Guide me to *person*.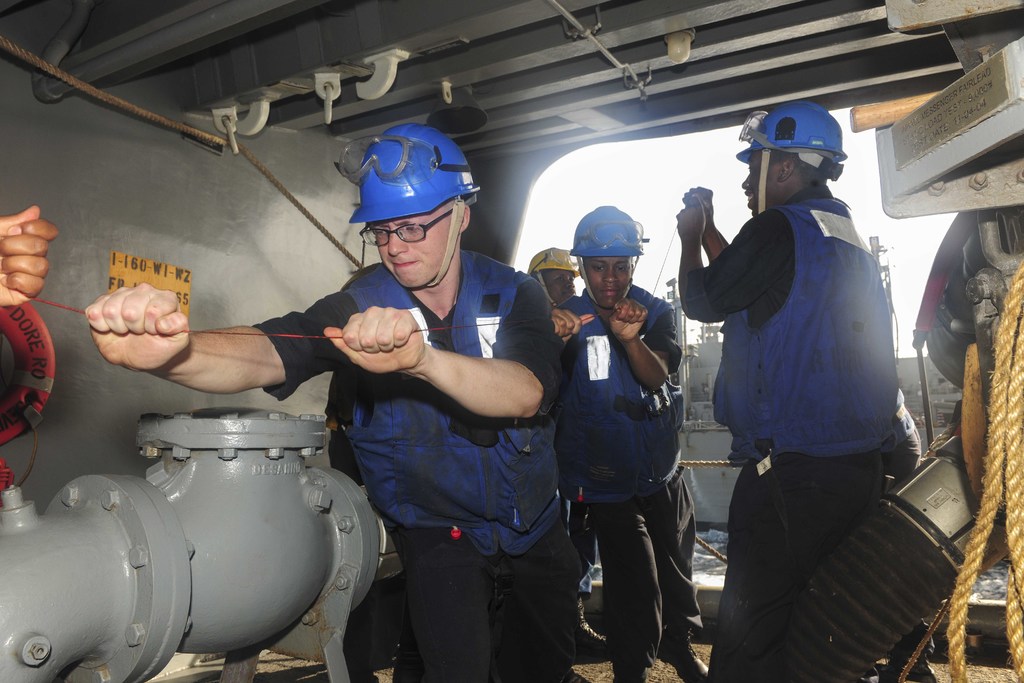
Guidance: x1=88 y1=119 x2=587 y2=682.
